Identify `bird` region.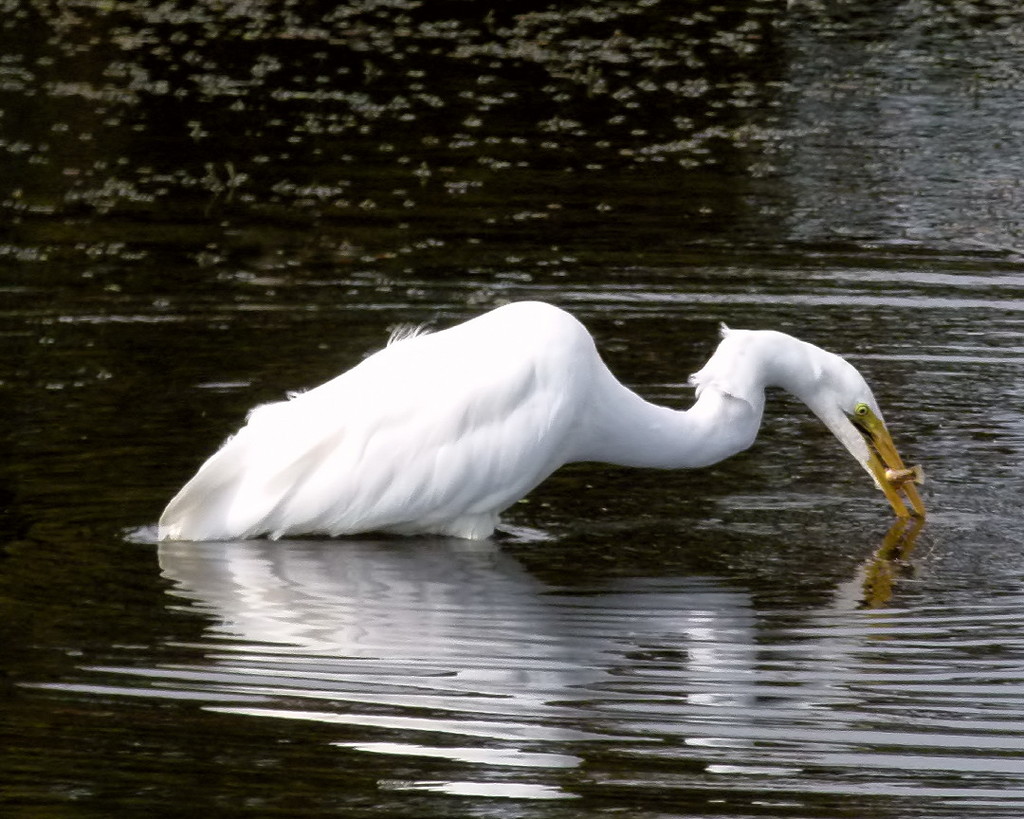
Region: x1=87 y1=310 x2=964 y2=572.
